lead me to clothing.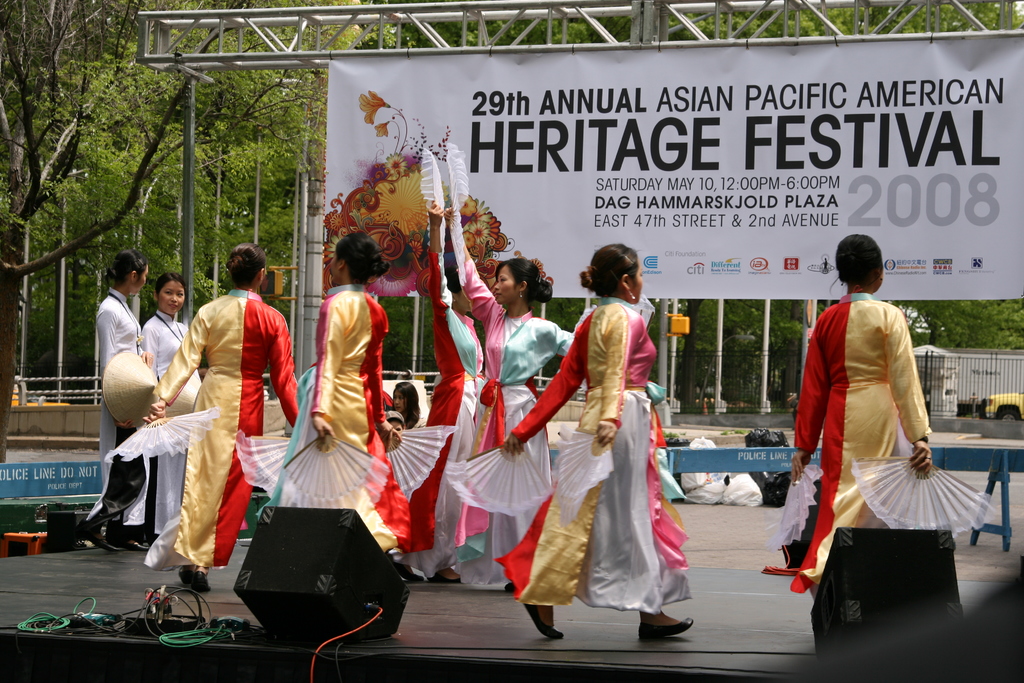
Lead to rect(97, 294, 152, 539).
